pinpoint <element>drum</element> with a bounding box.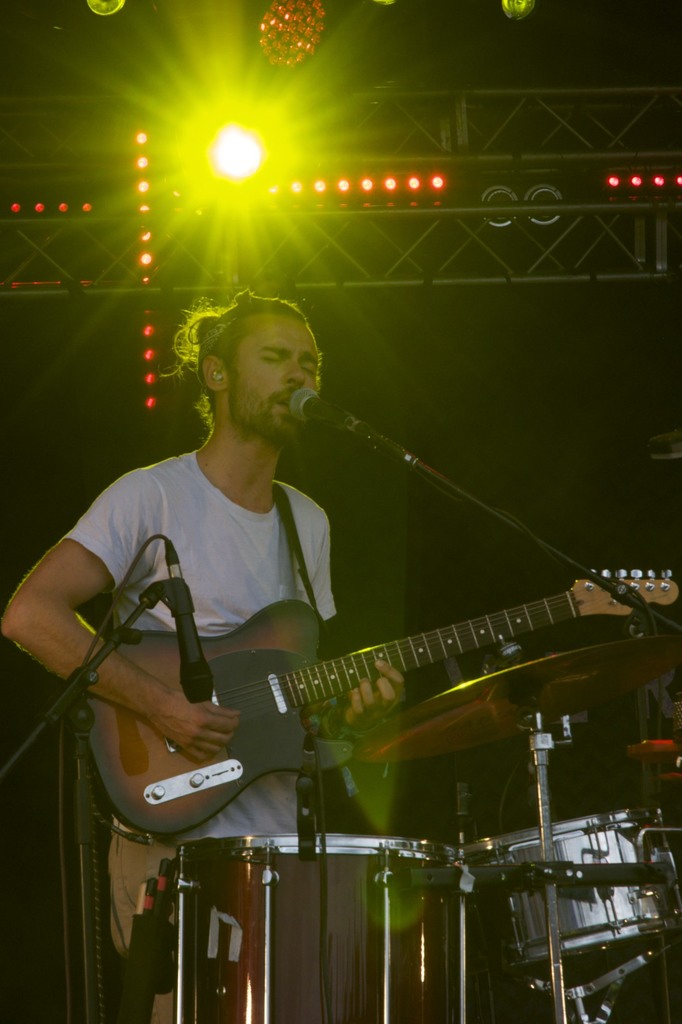
450, 805, 672, 979.
